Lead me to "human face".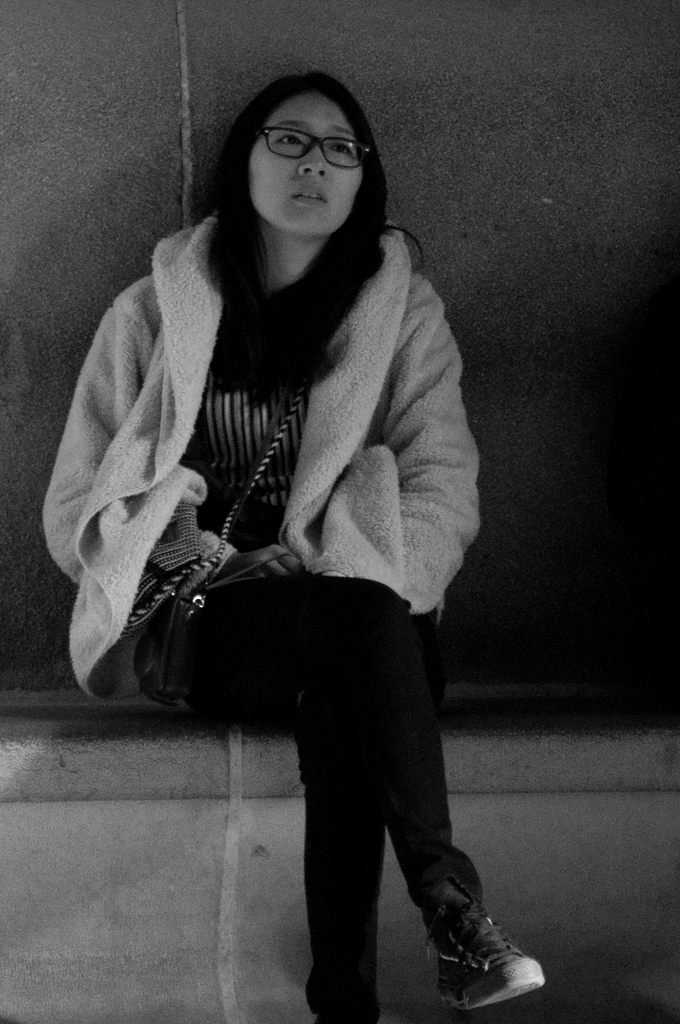
Lead to {"x1": 250, "y1": 94, "x2": 357, "y2": 239}.
